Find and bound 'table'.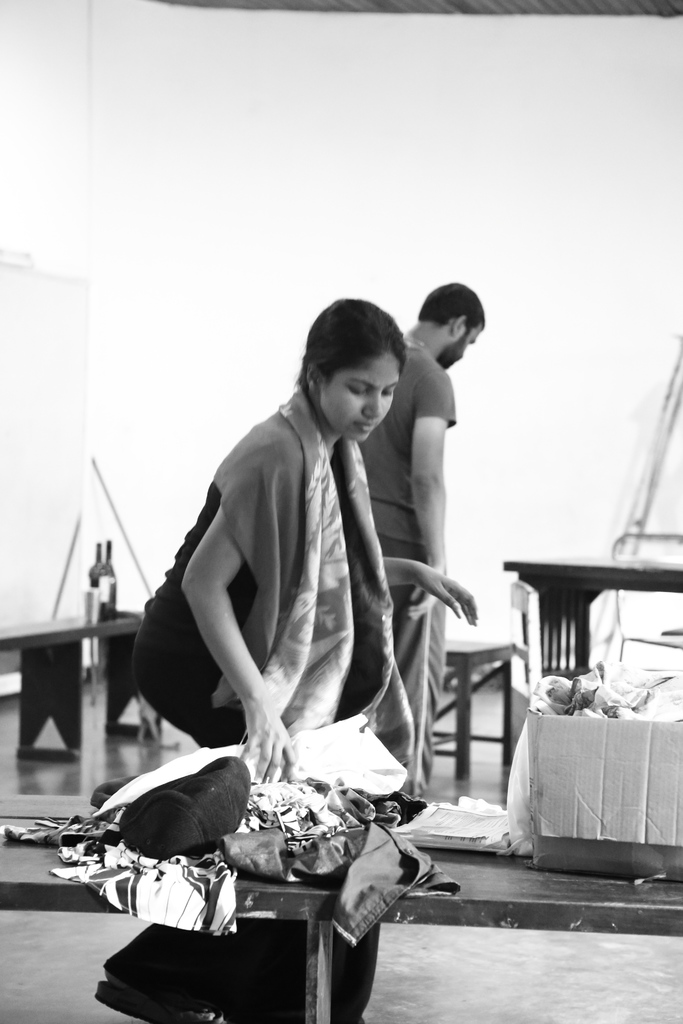
Bound: locate(1, 790, 682, 1023).
